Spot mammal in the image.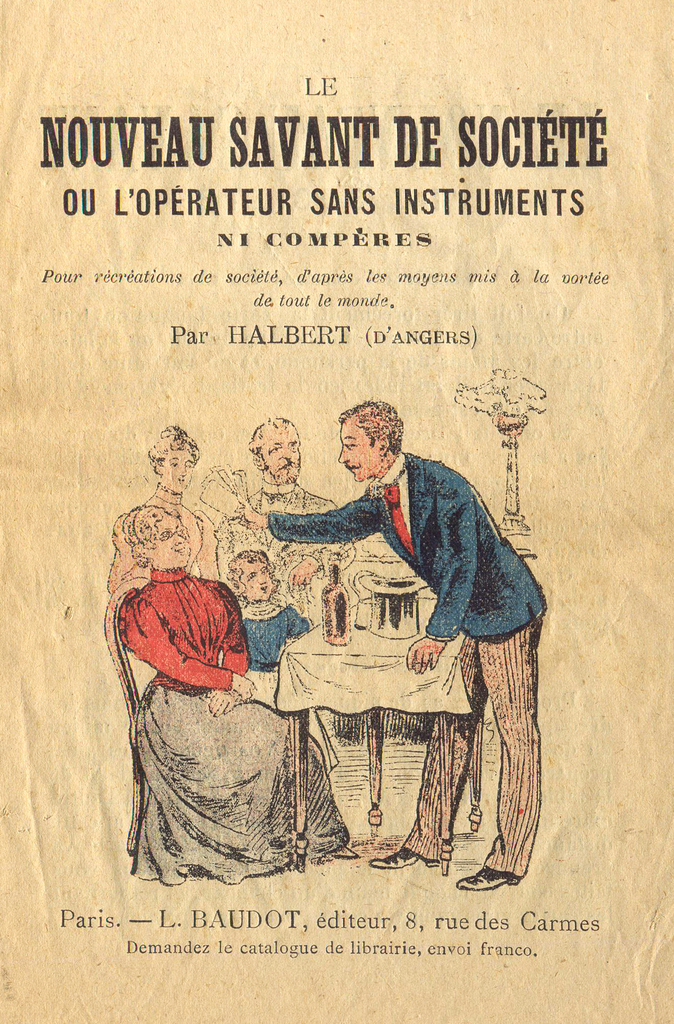
mammal found at <region>232, 554, 311, 668</region>.
